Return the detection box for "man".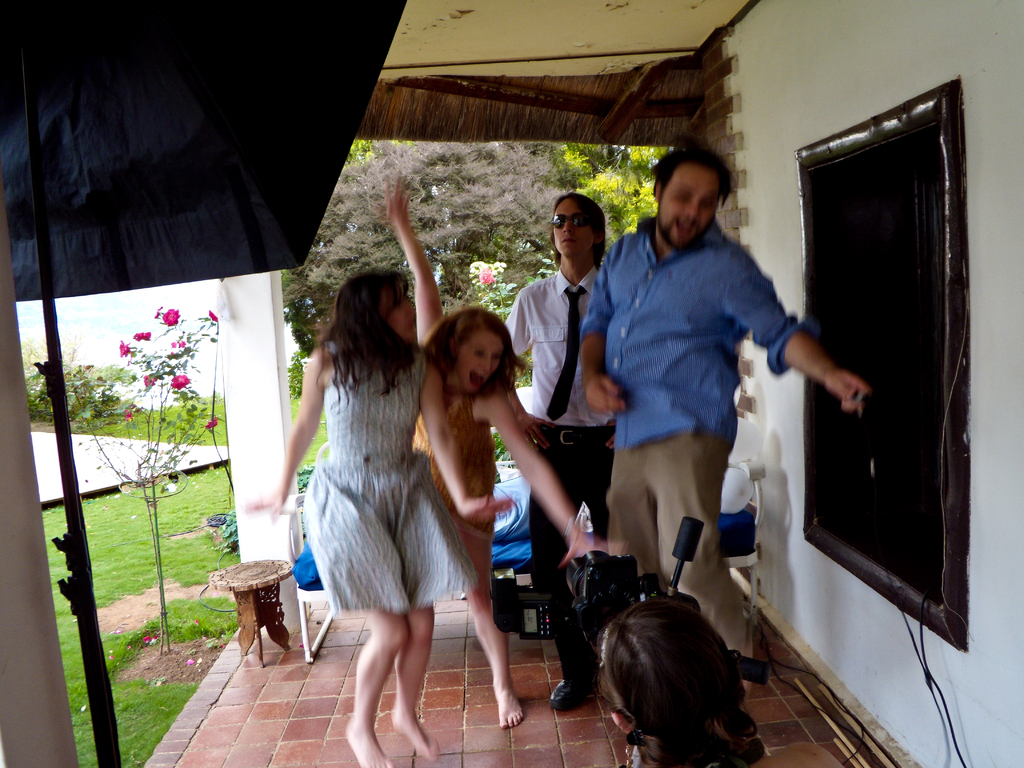
(left=497, top=191, right=626, bottom=726).
